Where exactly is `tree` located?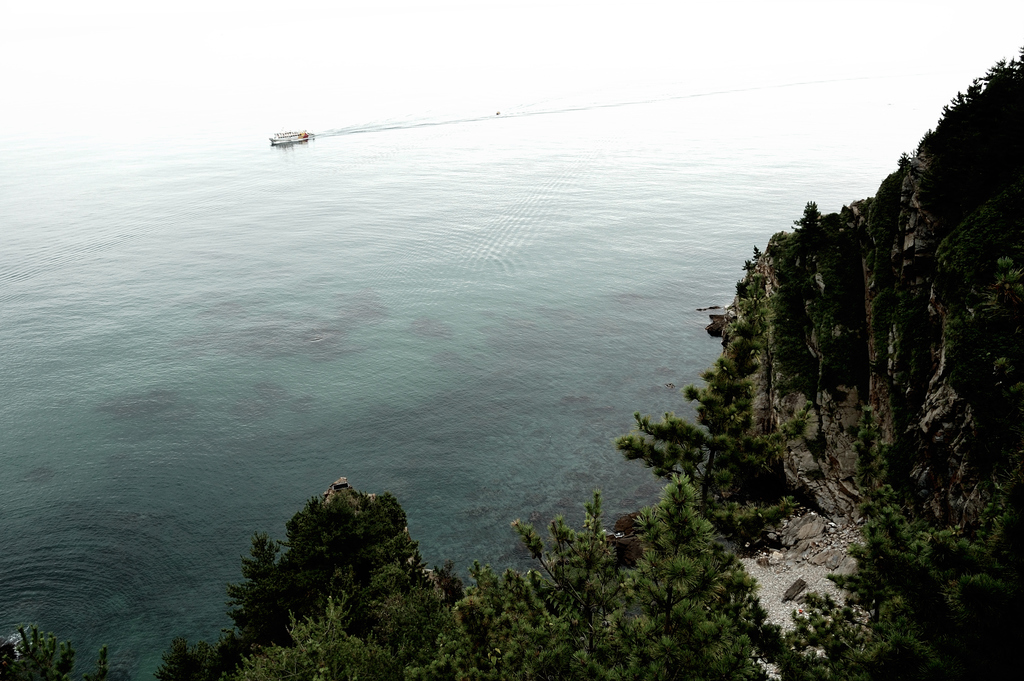
Its bounding box is <box>207,532,295,629</box>.
